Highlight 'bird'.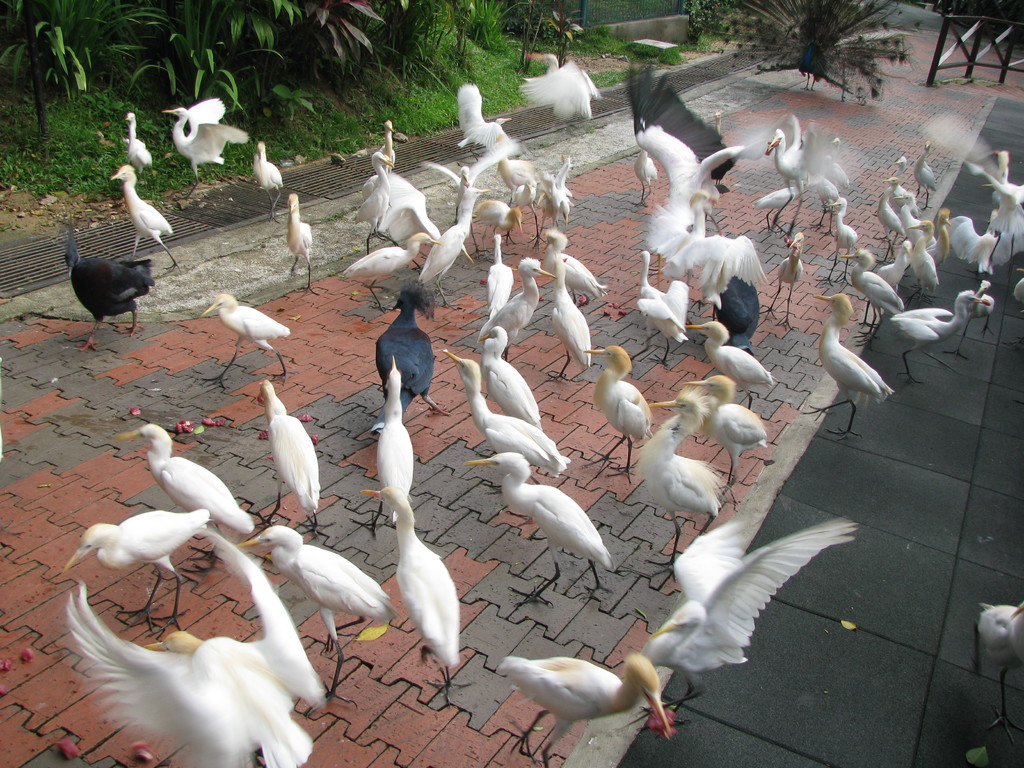
Highlighted region: region(879, 177, 906, 227).
